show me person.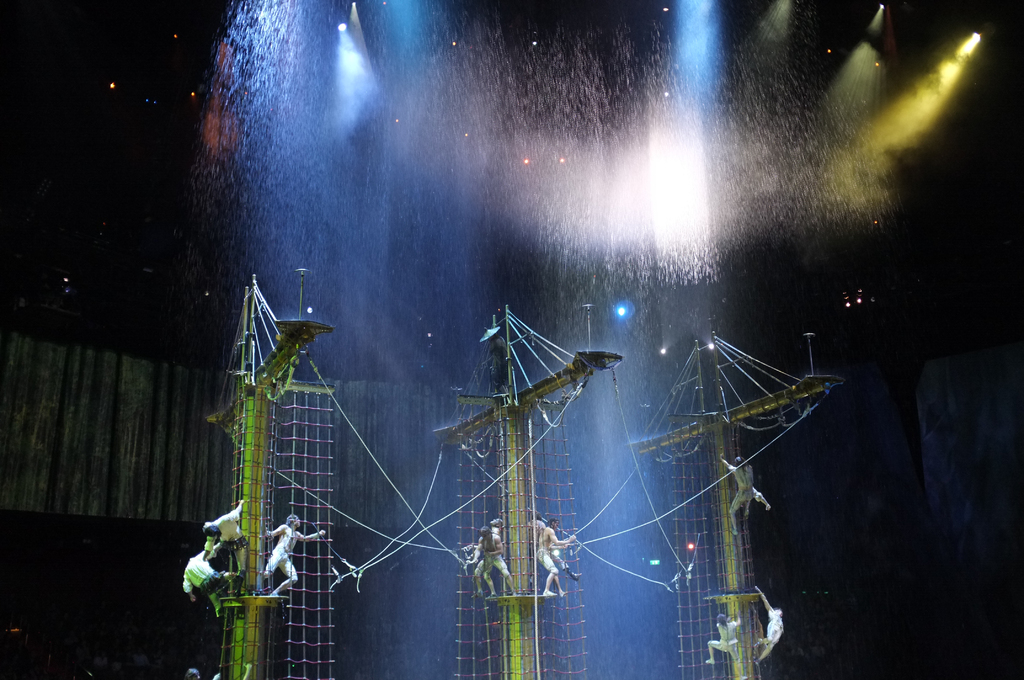
person is here: <box>703,610,746,679</box>.
